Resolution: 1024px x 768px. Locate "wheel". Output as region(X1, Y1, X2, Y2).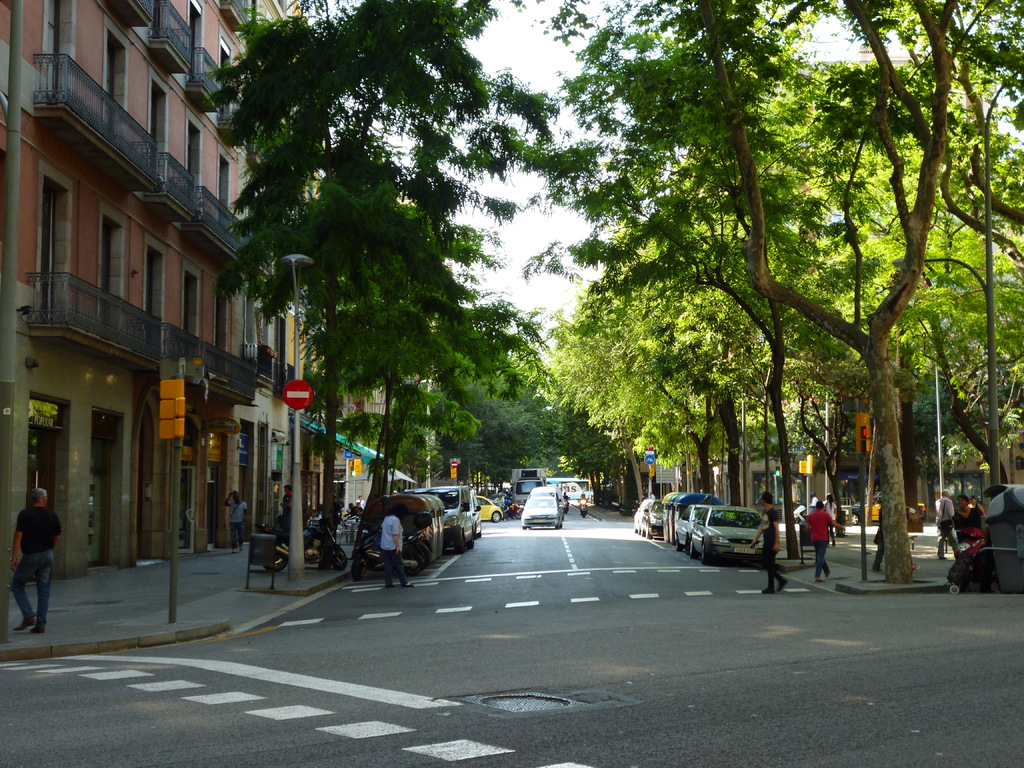
region(333, 549, 348, 569).
